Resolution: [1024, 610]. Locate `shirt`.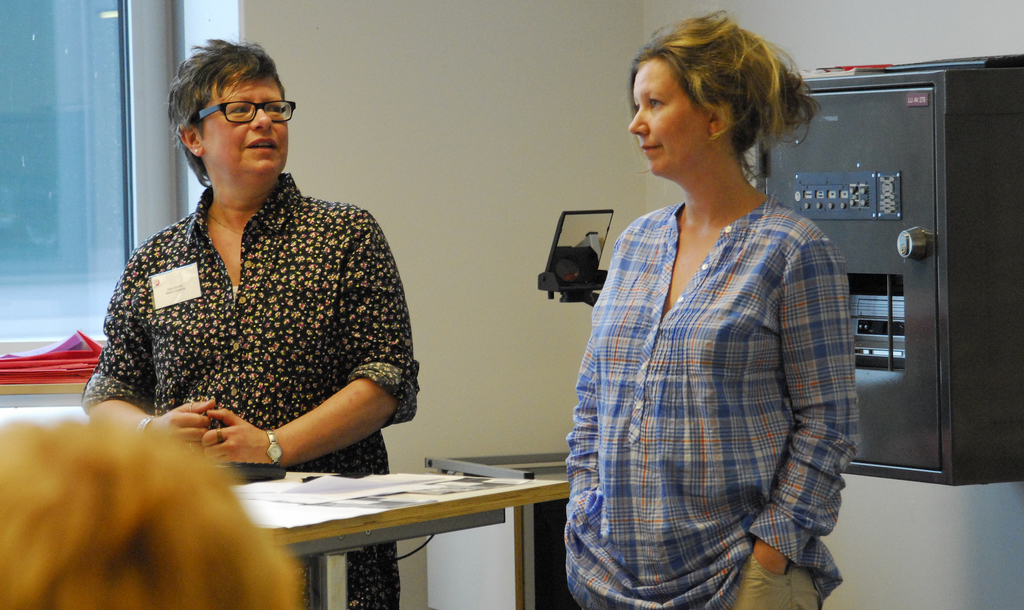
left=560, top=194, right=864, bottom=609.
